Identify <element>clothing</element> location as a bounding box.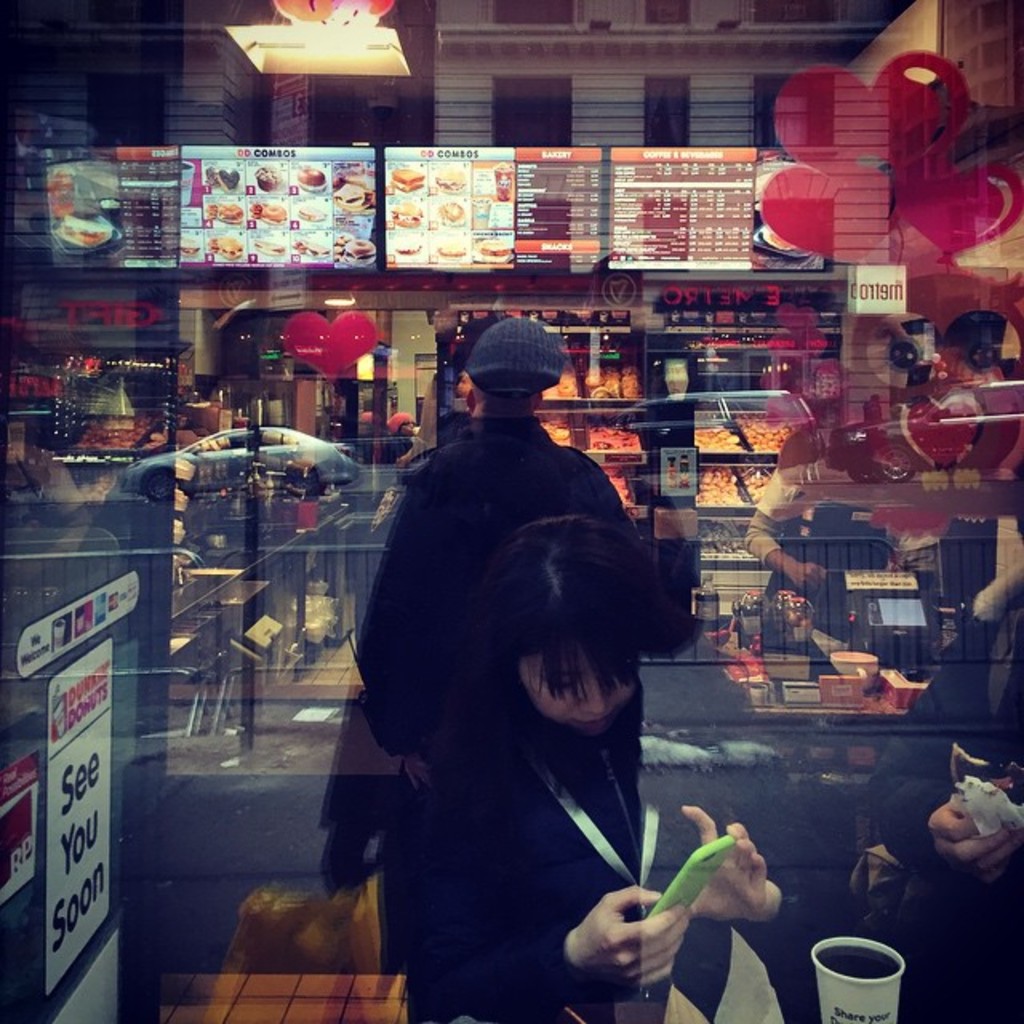
741,413,894,664.
